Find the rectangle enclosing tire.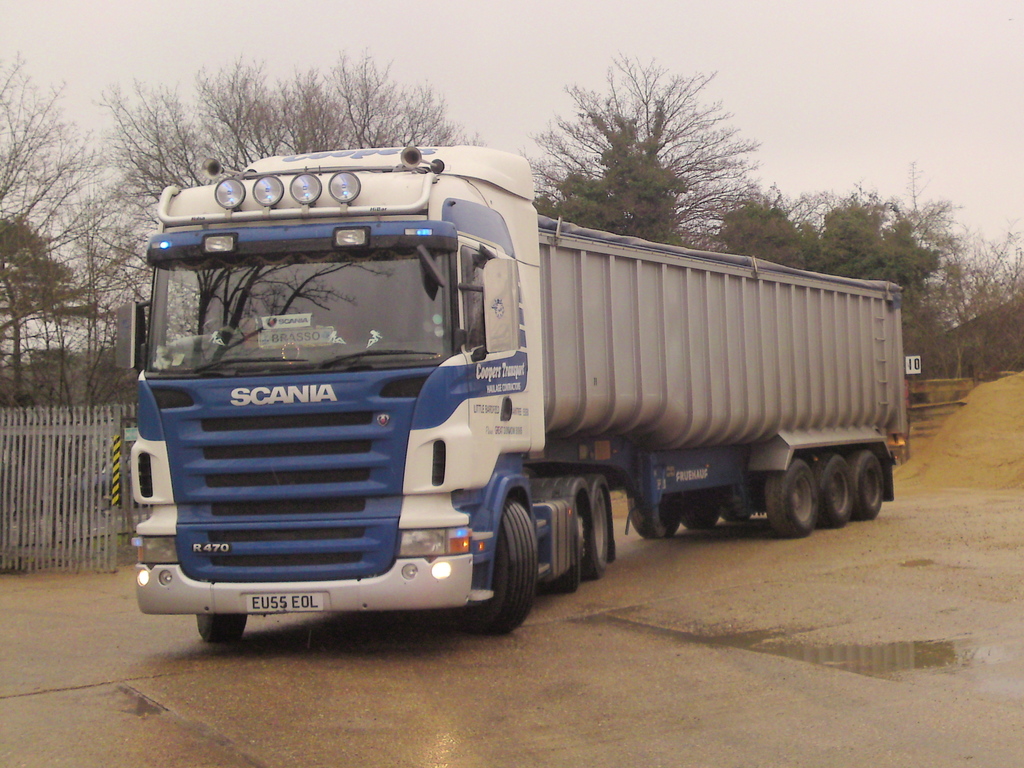
<bbox>819, 447, 858, 527</bbox>.
